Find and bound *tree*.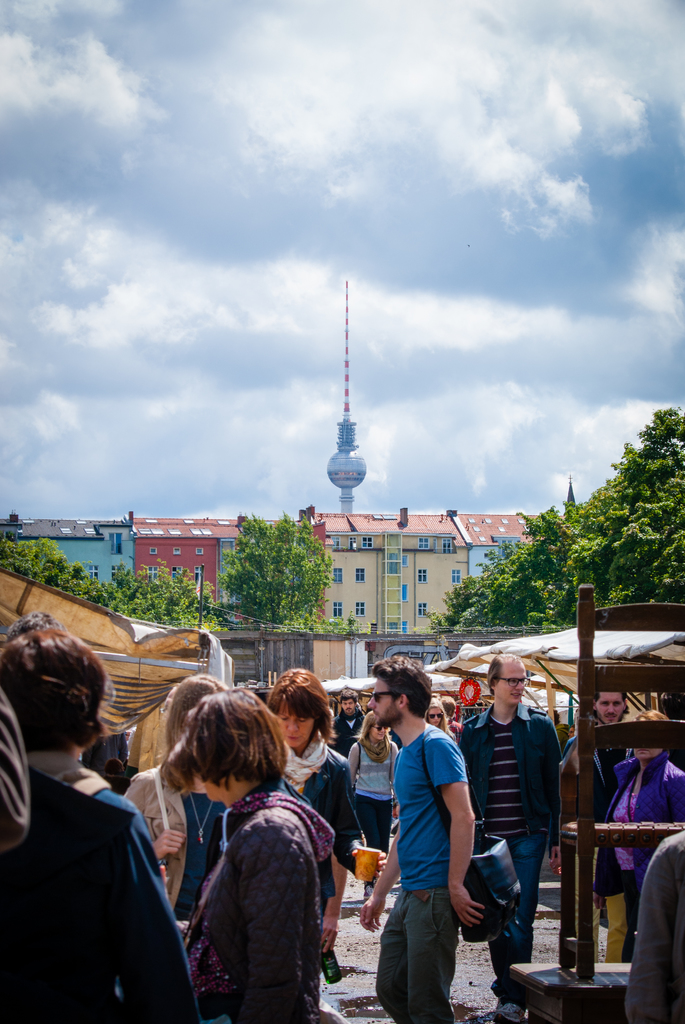
Bound: detection(112, 563, 222, 626).
